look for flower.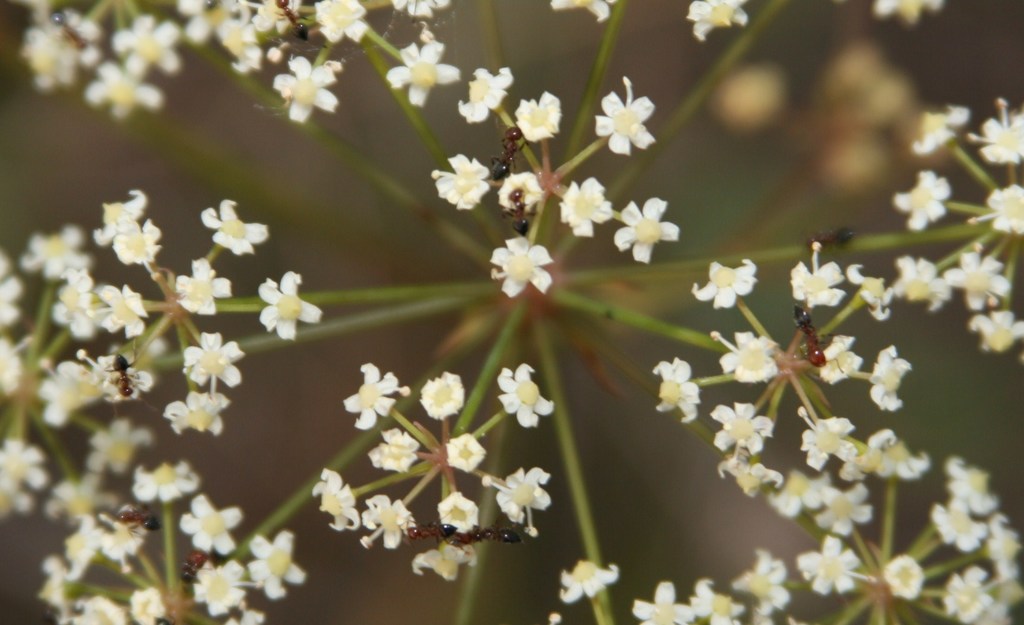
Found: rect(708, 401, 772, 458).
